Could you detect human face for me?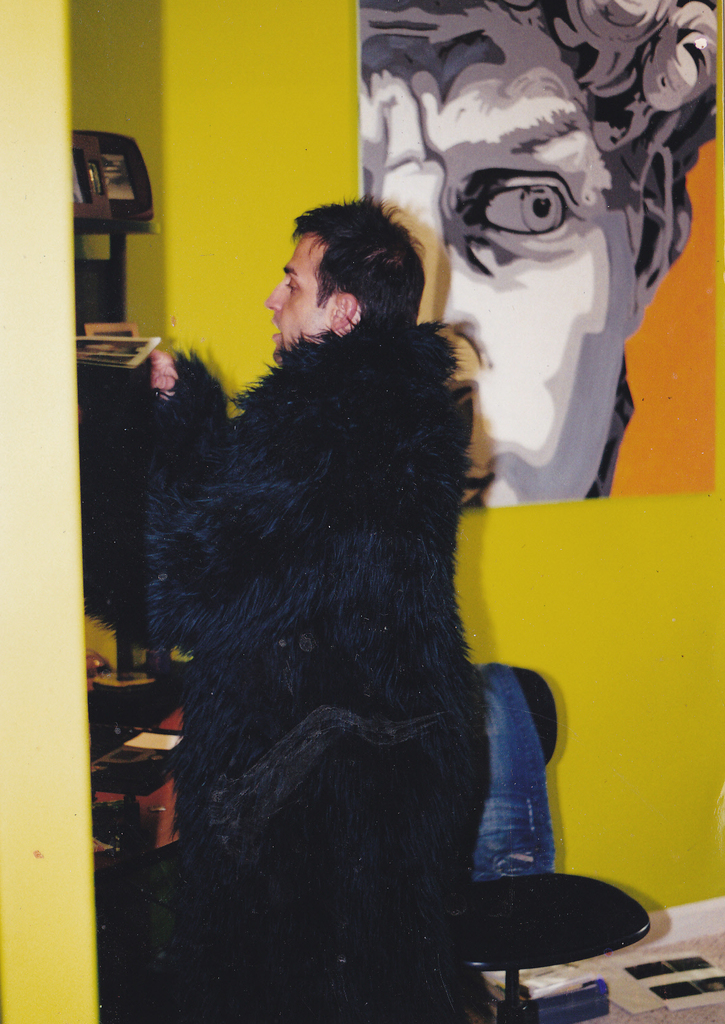
Detection result: pyautogui.locateOnScreen(266, 226, 335, 361).
